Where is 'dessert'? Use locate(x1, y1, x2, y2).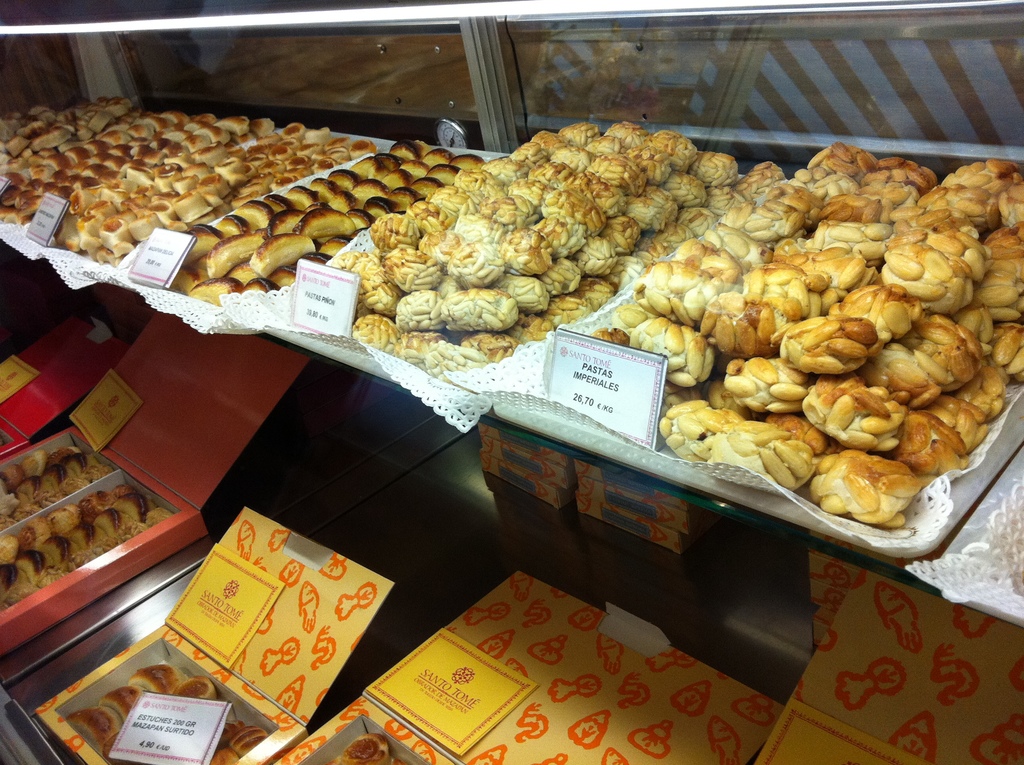
locate(184, 132, 463, 297).
